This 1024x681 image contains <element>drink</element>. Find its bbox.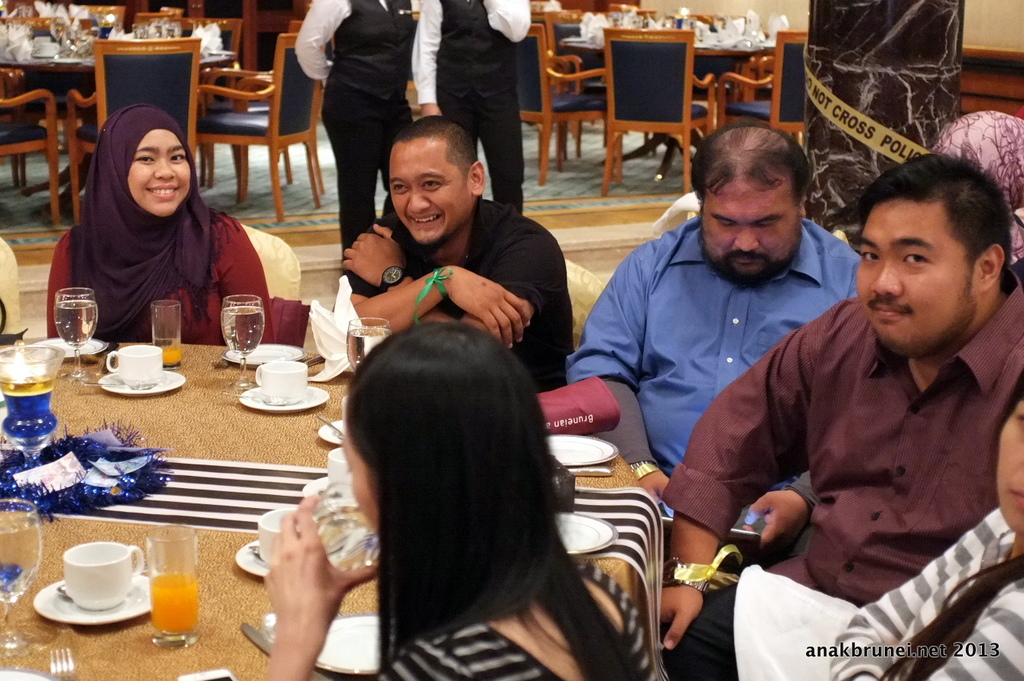
x1=346, y1=327, x2=392, y2=372.
